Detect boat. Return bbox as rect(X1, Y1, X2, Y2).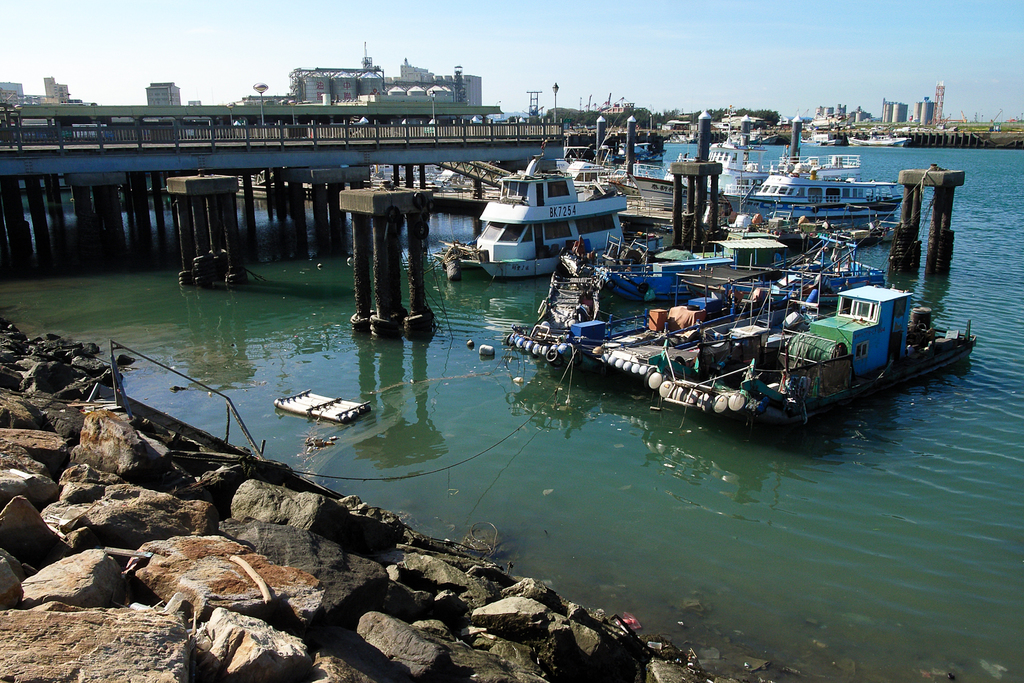
rect(275, 389, 364, 420).
